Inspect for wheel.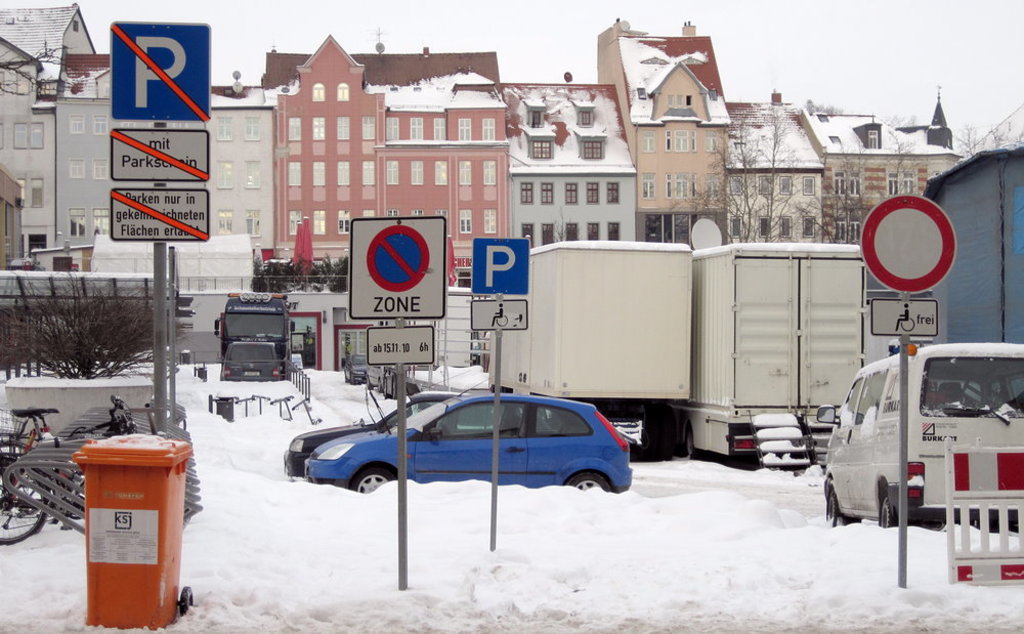
Inspection: l=349, t=471, r=397, b=498.
